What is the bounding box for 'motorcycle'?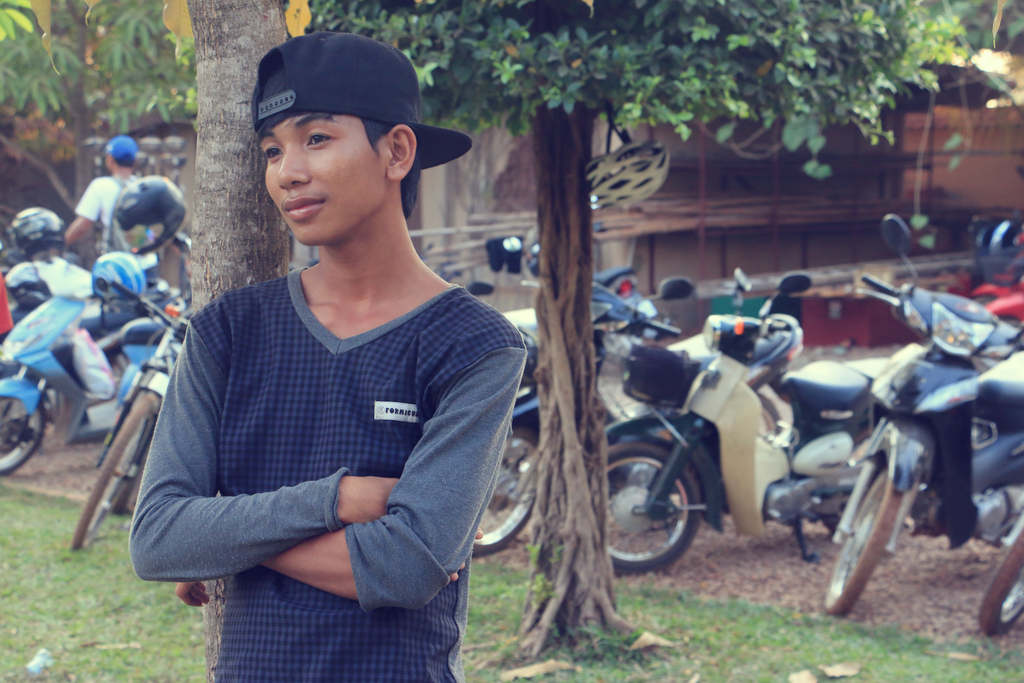
x1=822, y1=212, x2=1023, y2=618.
